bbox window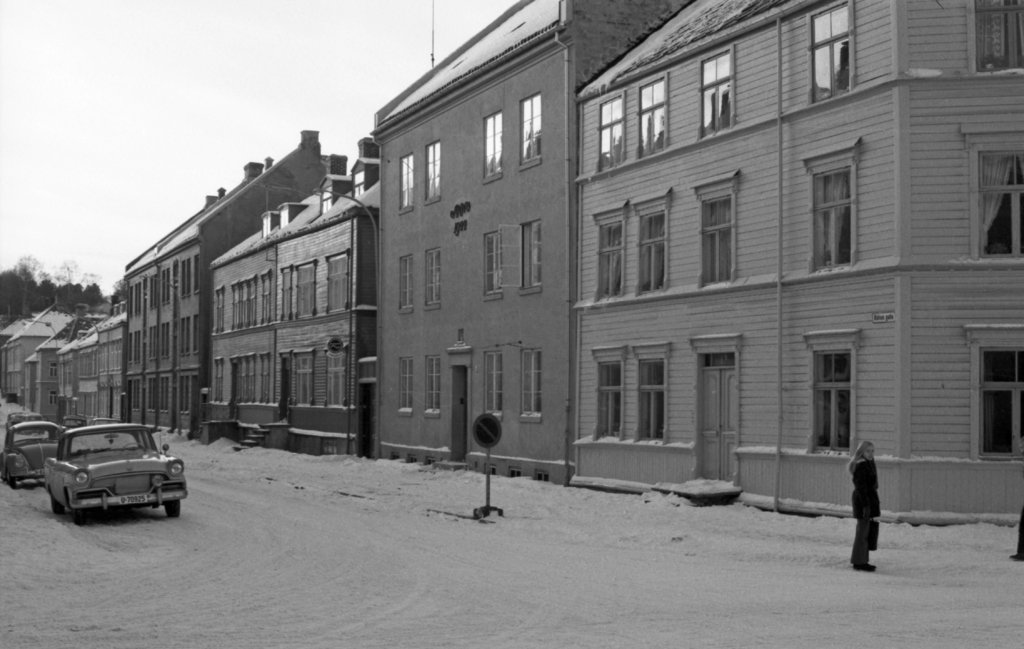
crop(630, 345, 669, 440)
